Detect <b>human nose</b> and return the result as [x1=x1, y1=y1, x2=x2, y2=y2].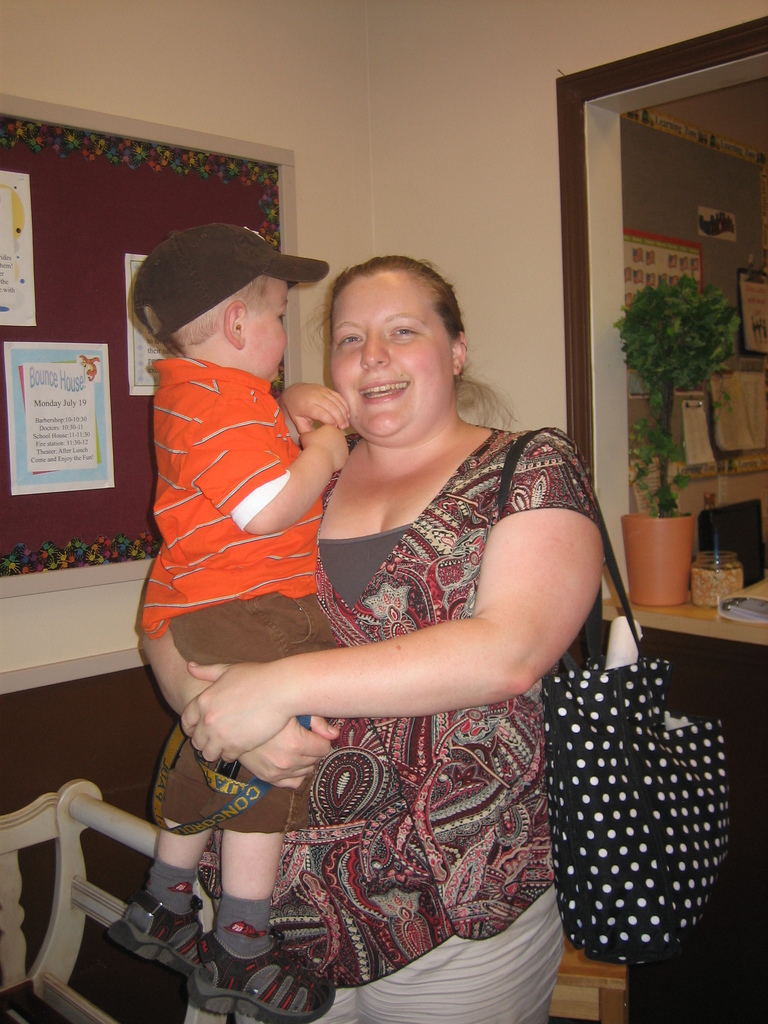
[x1=361, y1=324, x2=385, y2=369].
